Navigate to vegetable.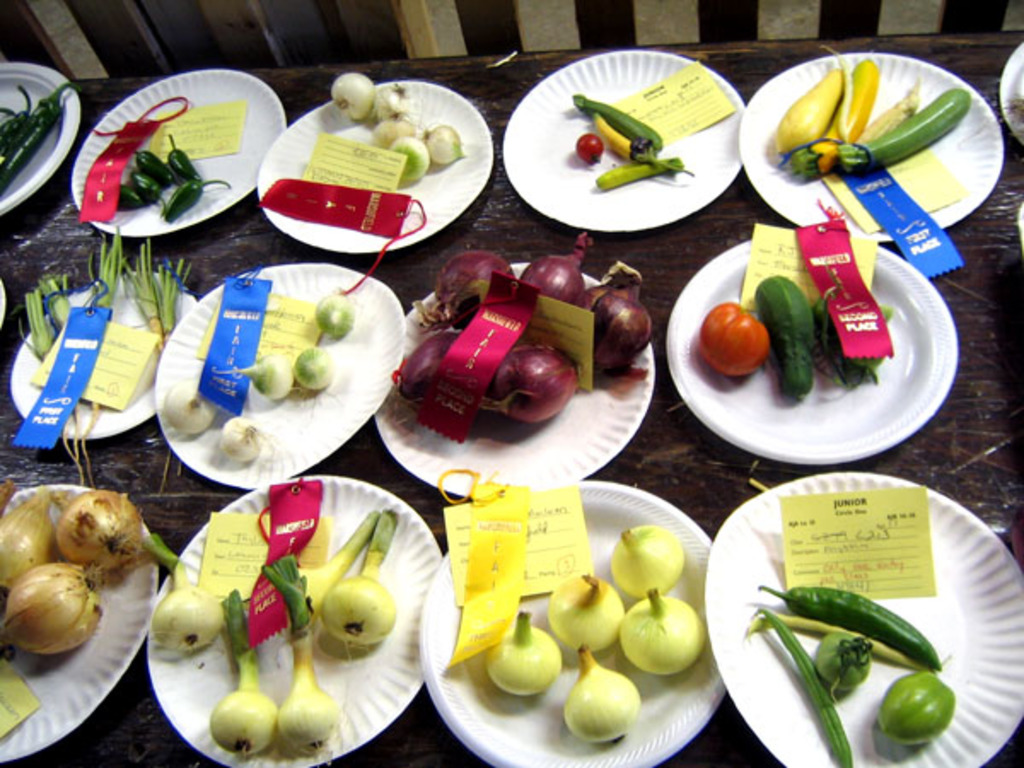
Navigation target: rect(164, 121, 212, 189).
